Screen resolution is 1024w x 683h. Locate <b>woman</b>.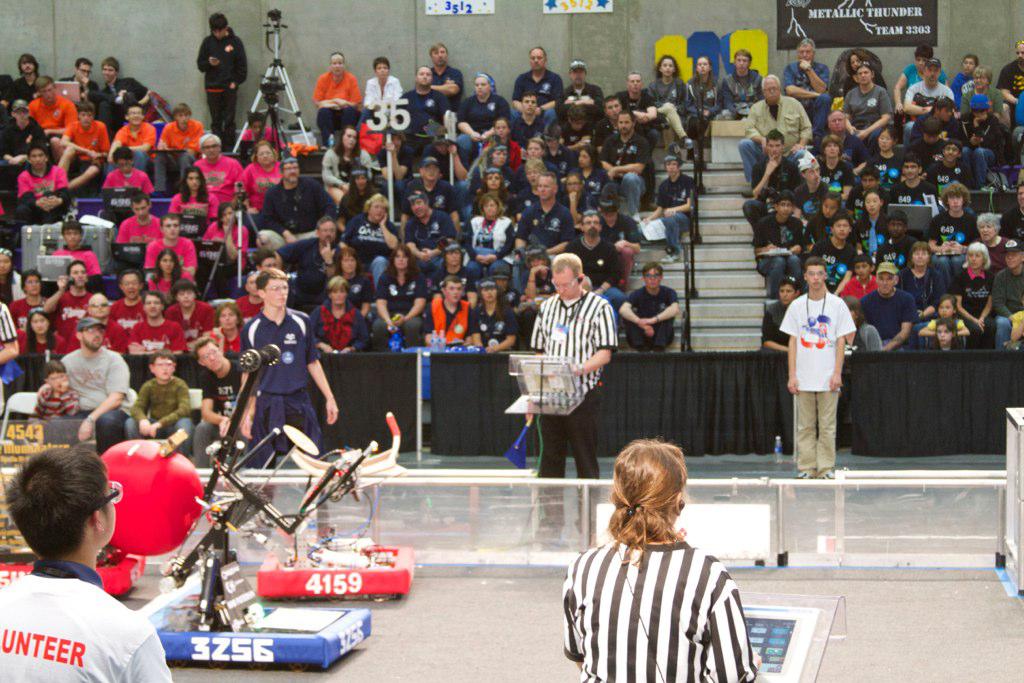
locate(361, 58, 403, 127).
